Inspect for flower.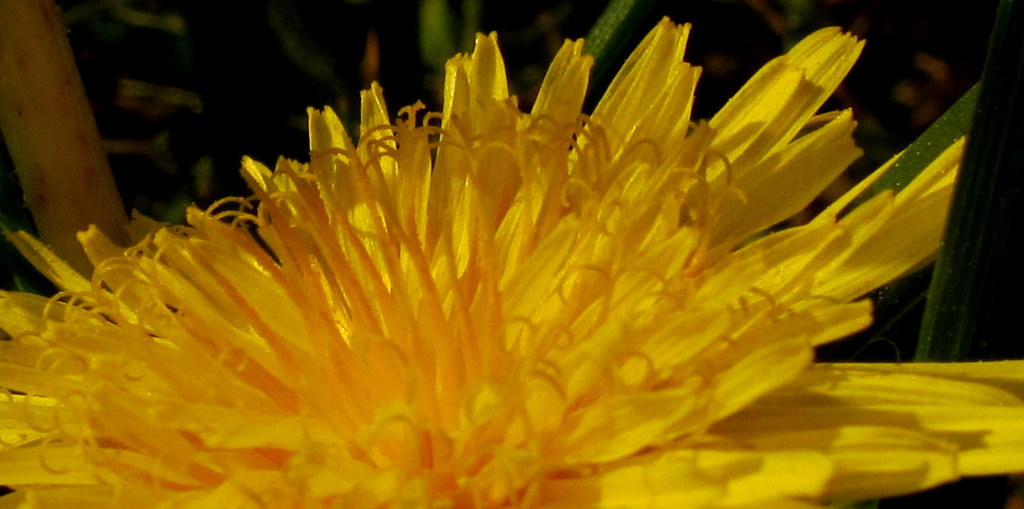
Inspection: <box>0,23,1023,508</box>.
